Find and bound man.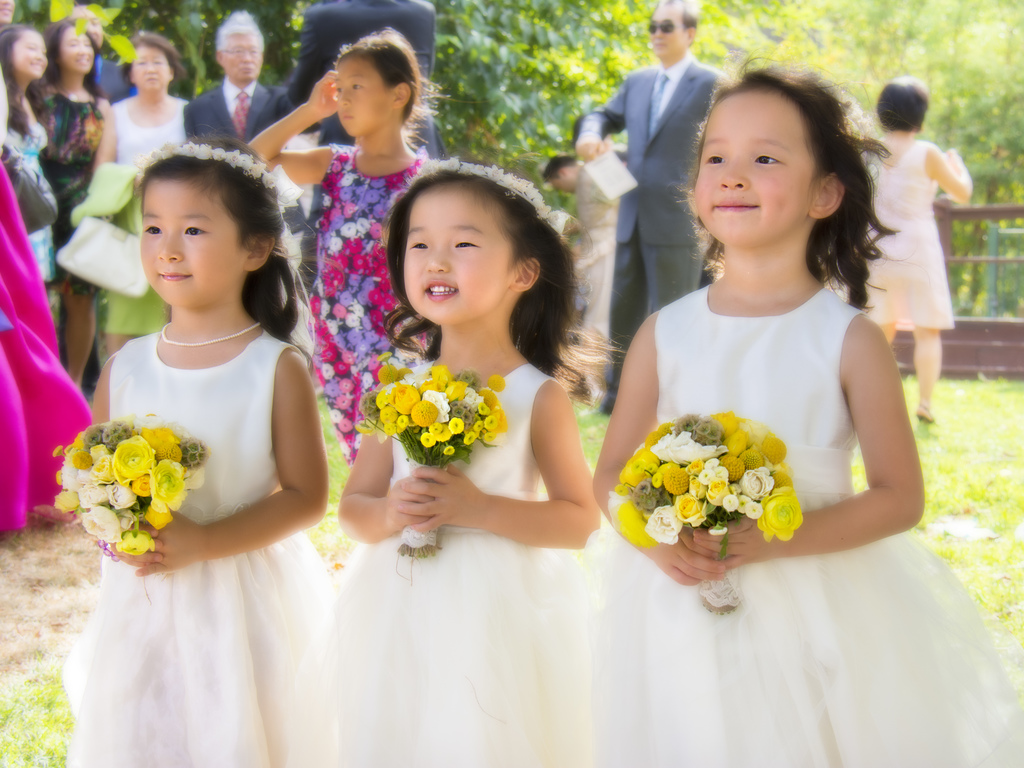
Bound: pyautogui.locateOnScreen(281, 0, 440, 166).
